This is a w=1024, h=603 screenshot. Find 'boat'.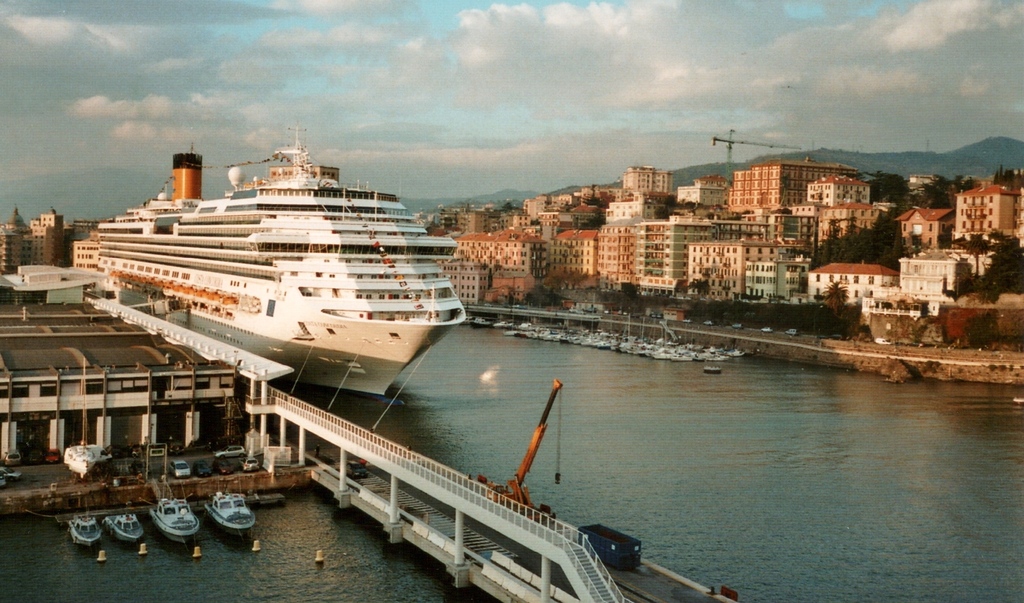
Bounding box: <box>68,513,110,549</box>.
